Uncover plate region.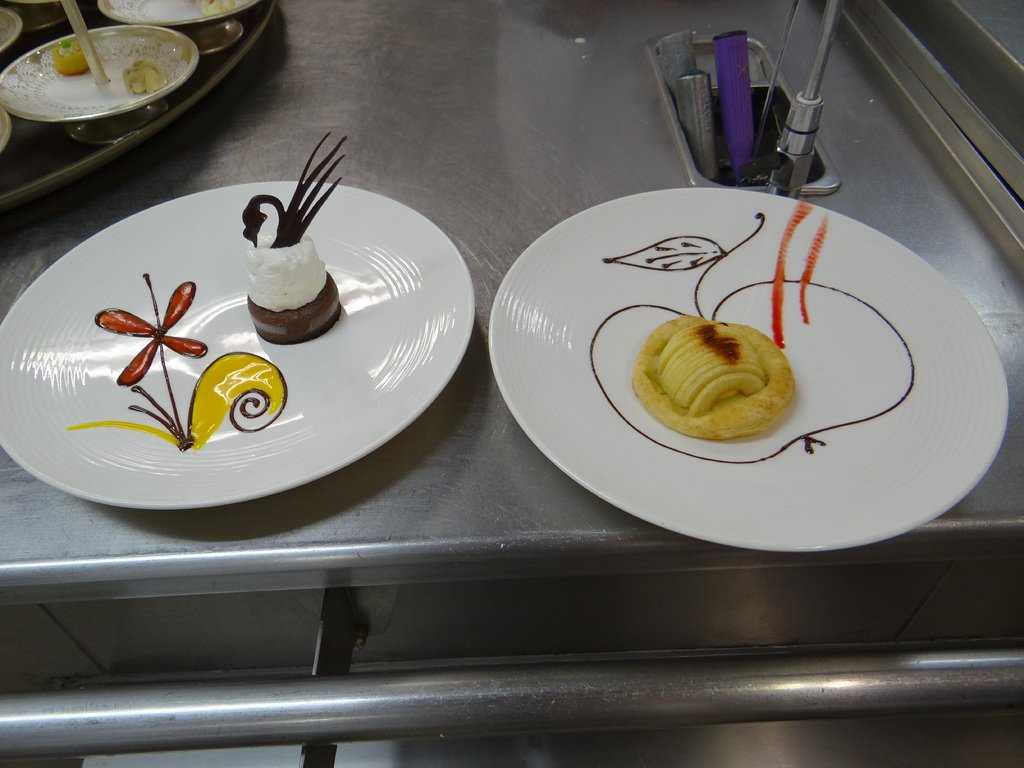
Uncovered: <region>0, 97, 11, 154</region>.
